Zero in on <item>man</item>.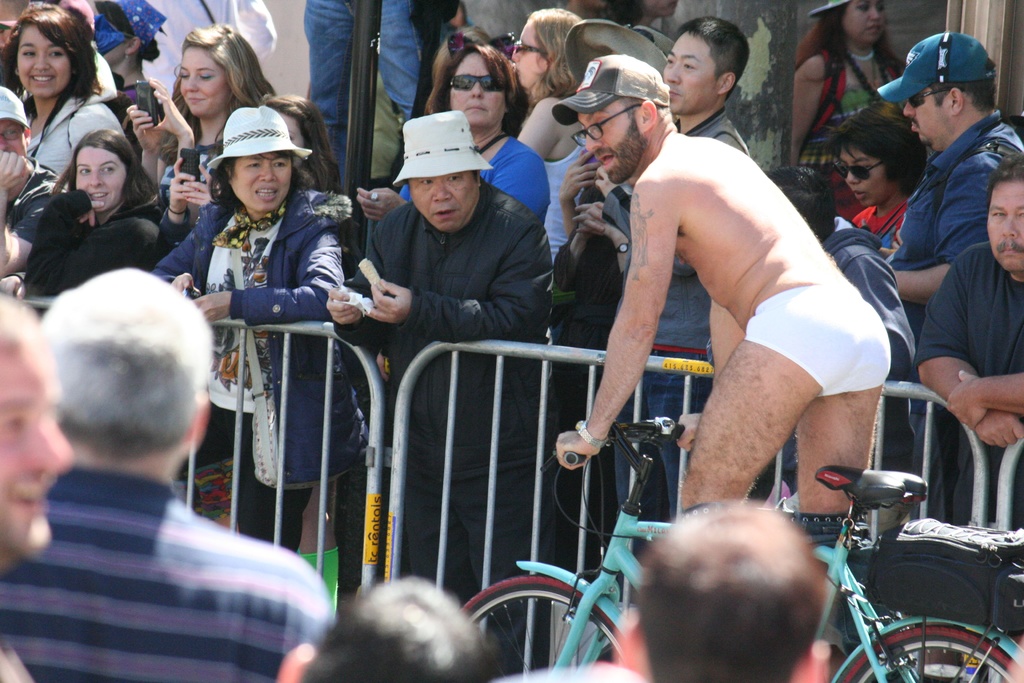
Zeroed in: bbox(327, 111, 551, 673).
